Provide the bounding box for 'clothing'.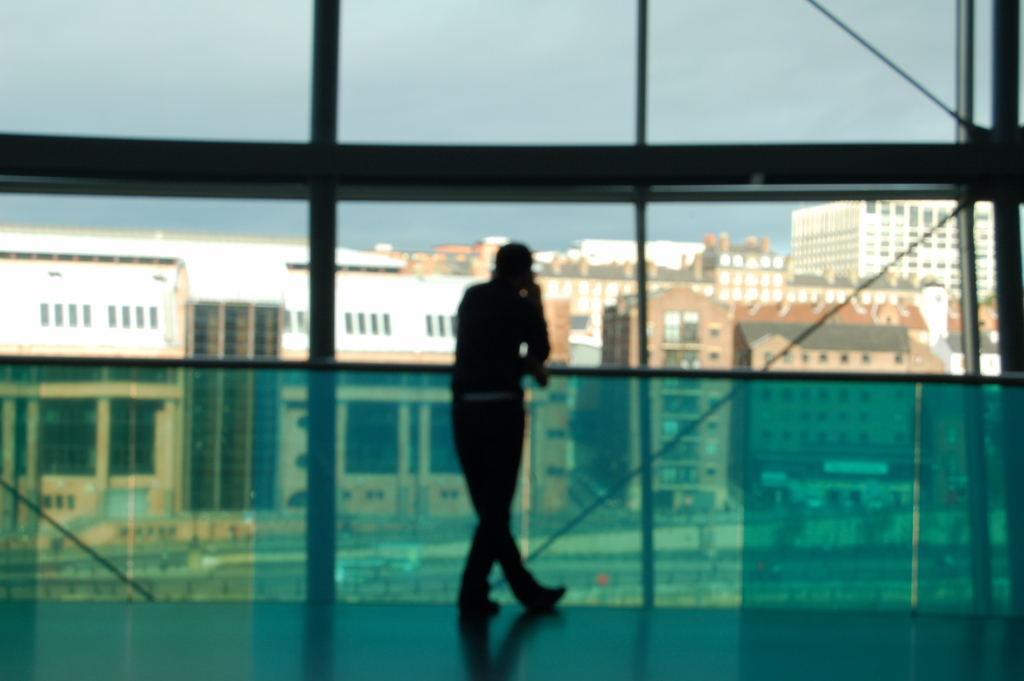
440, 240, 564, 595.
